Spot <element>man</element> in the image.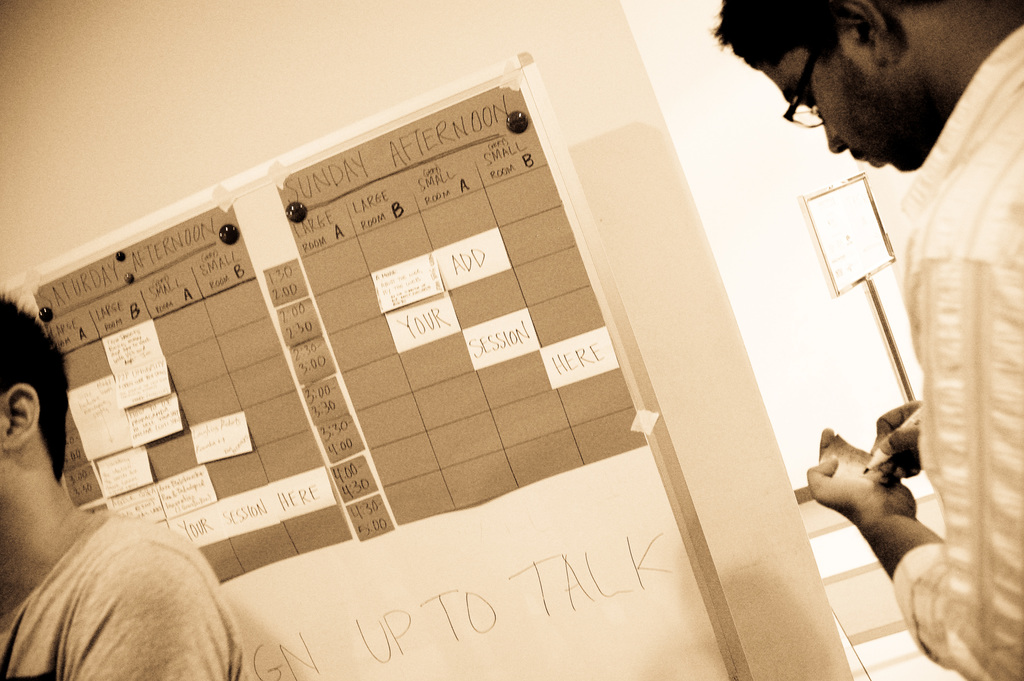
<element>man</element> found at bbox=[0, 297, 249, 680].
